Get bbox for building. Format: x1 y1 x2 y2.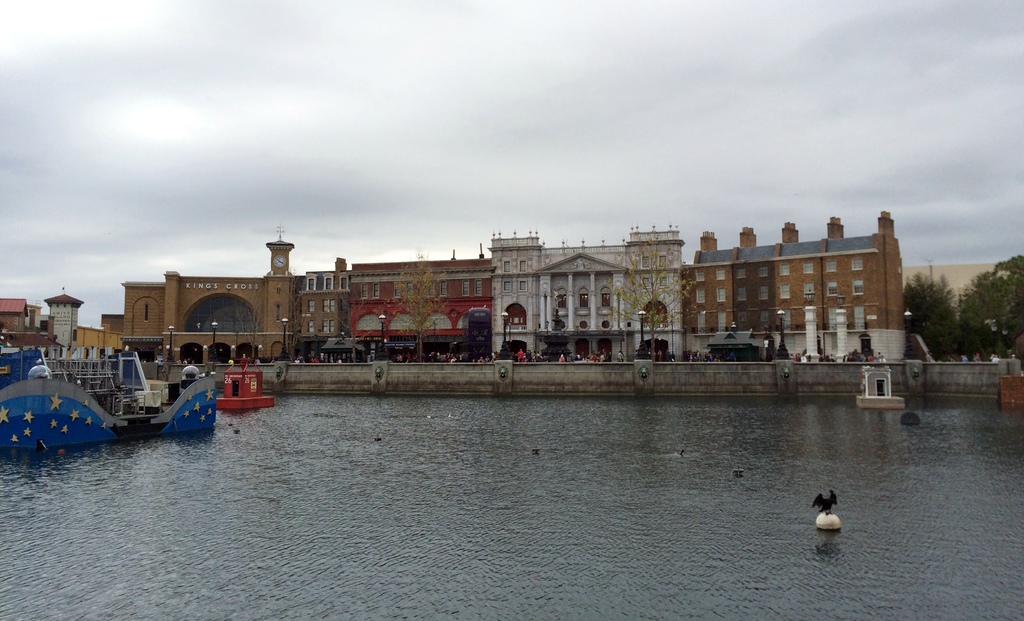
125 237 351 371.
